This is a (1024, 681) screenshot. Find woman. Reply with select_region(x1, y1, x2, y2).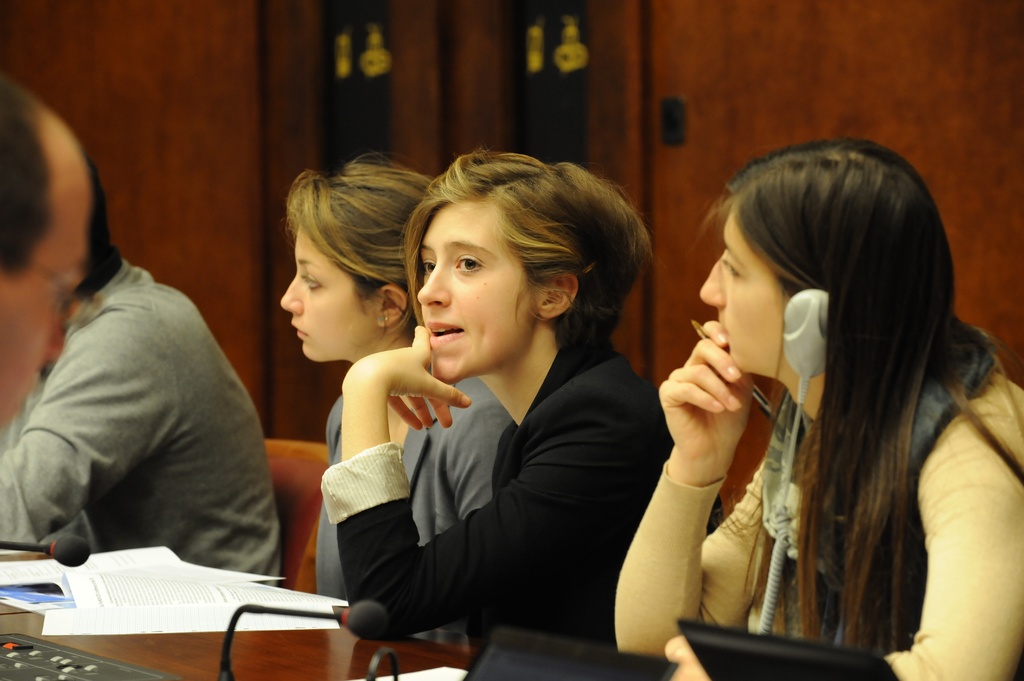
select_region(606, 130, 1023, 680).
